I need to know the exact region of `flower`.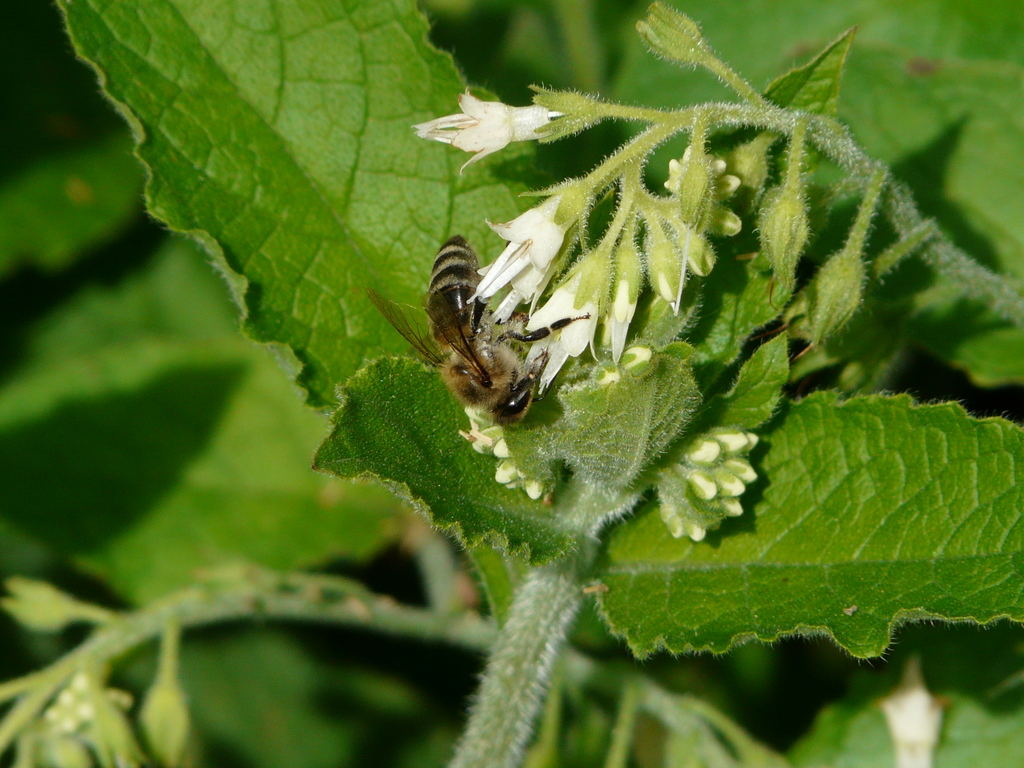
Region: box=[460, 415, 545, 497].
